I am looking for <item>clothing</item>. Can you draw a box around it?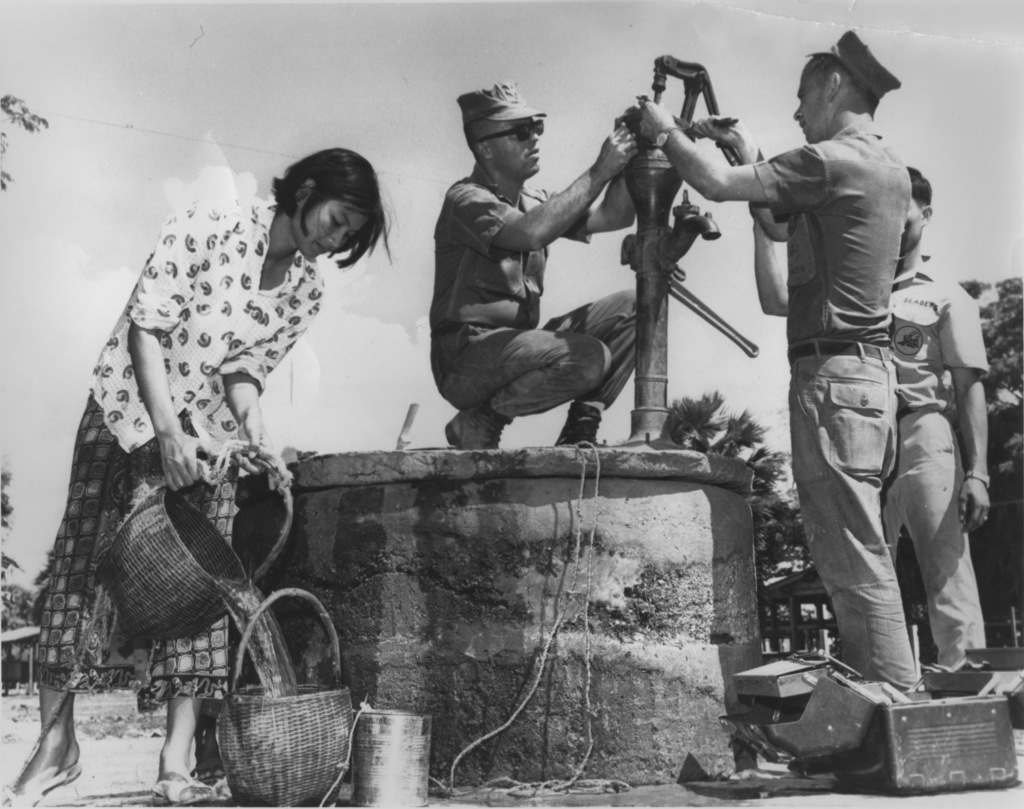
Sure, the bounding box is crop(451, 74, 569, 147).
